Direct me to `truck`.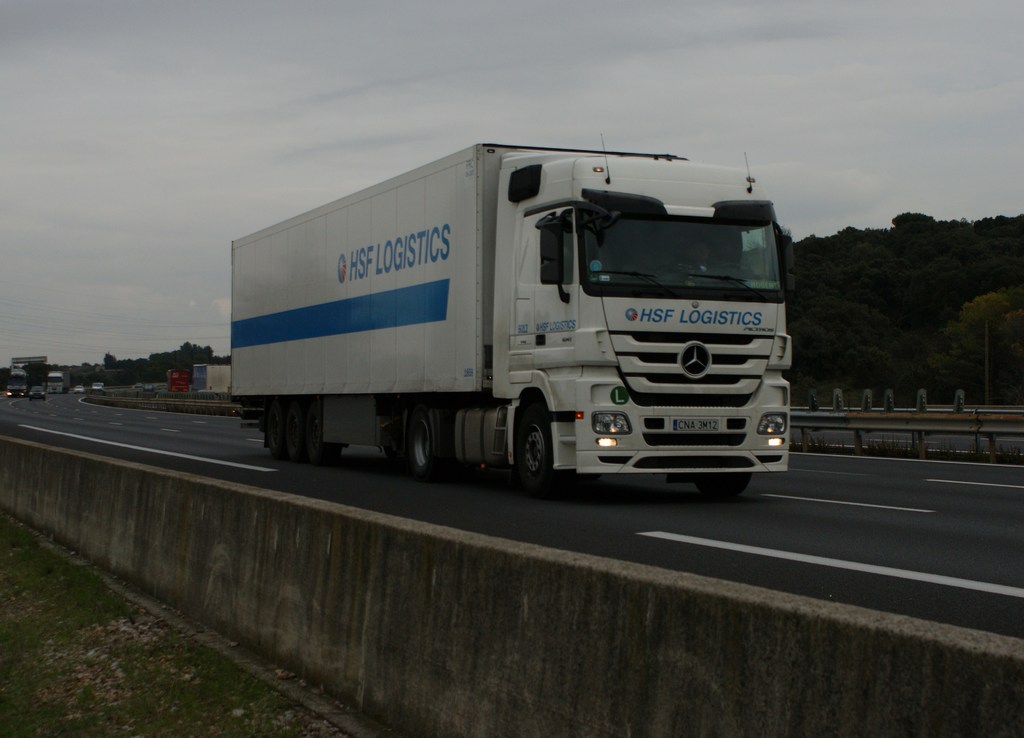
Direction: x1=166, y1=370, x2=190, y2=392.
